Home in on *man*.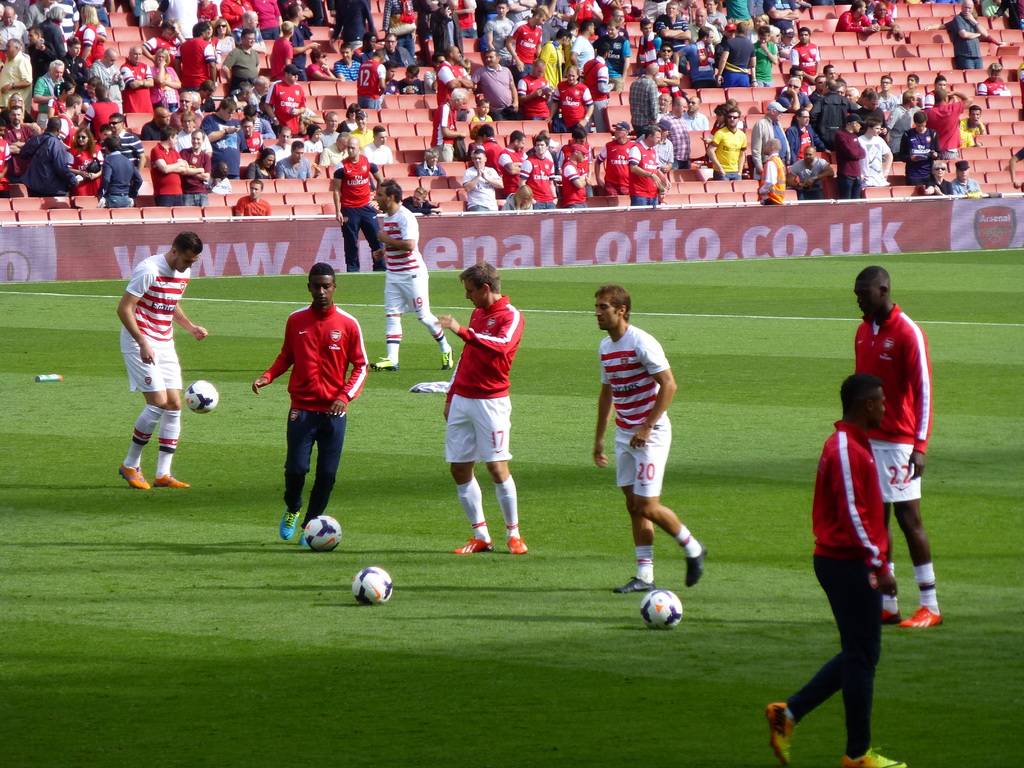
Homed in at Rect(441, 269, 534, 559).
